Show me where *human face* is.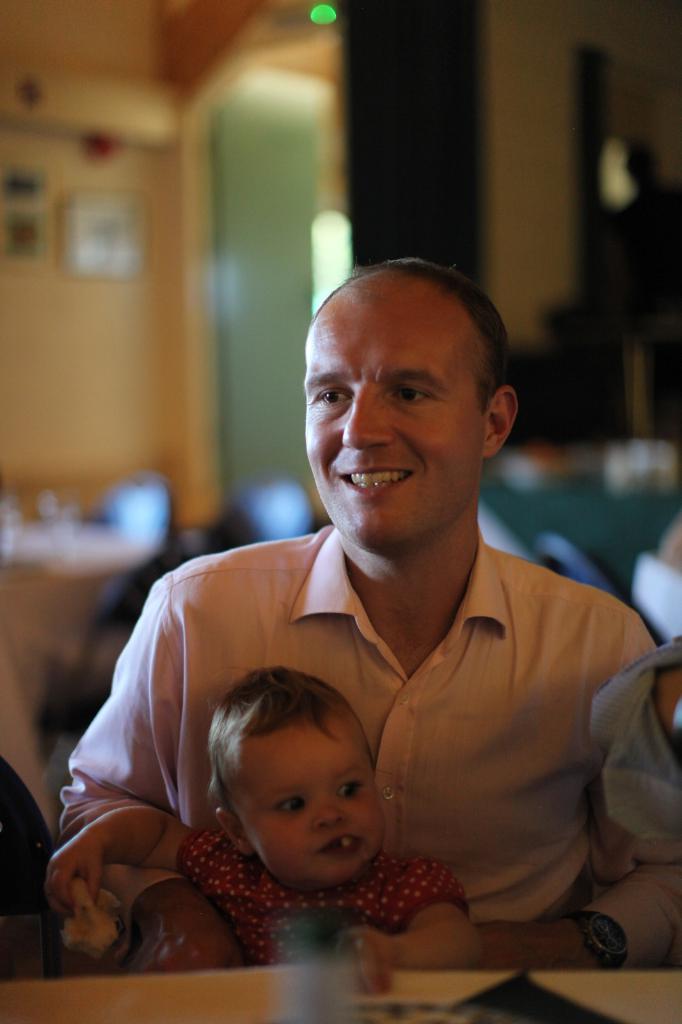
*human face* is at detection(239, 715, 391, 888).
